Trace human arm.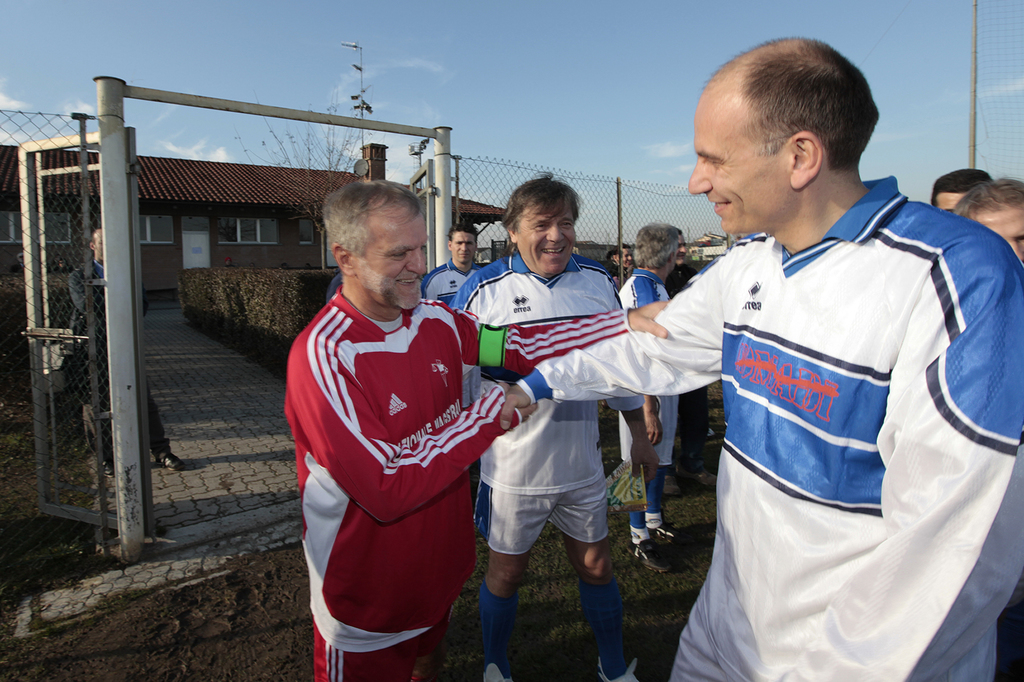
Traced to (635,392,661,449).
